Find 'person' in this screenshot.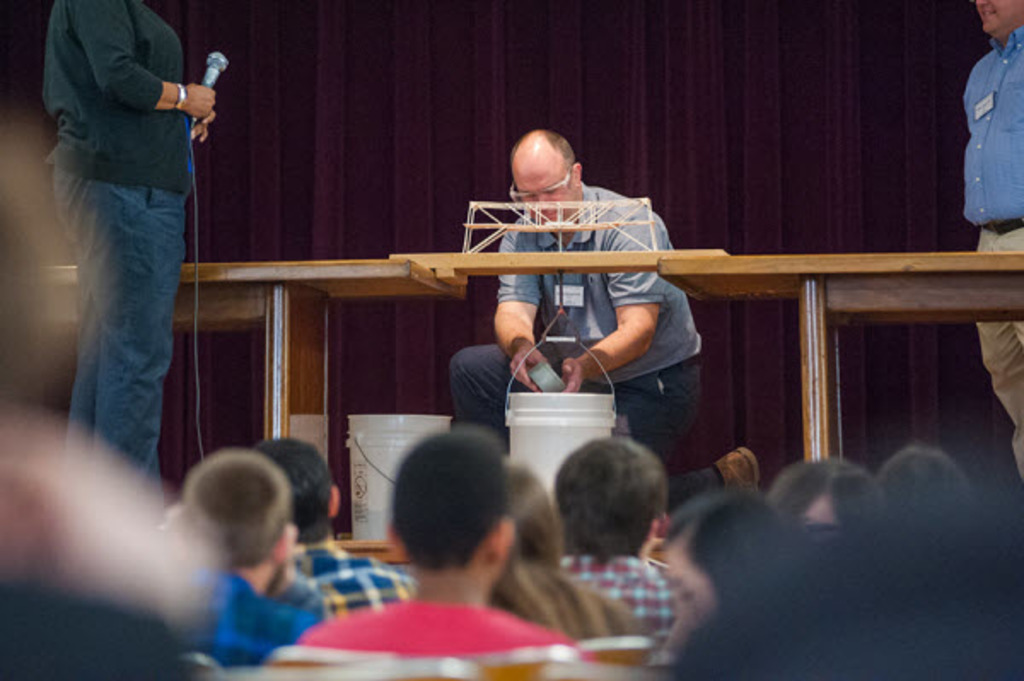
The bounding box for 'person' is 961, 0, 1022, 464.
